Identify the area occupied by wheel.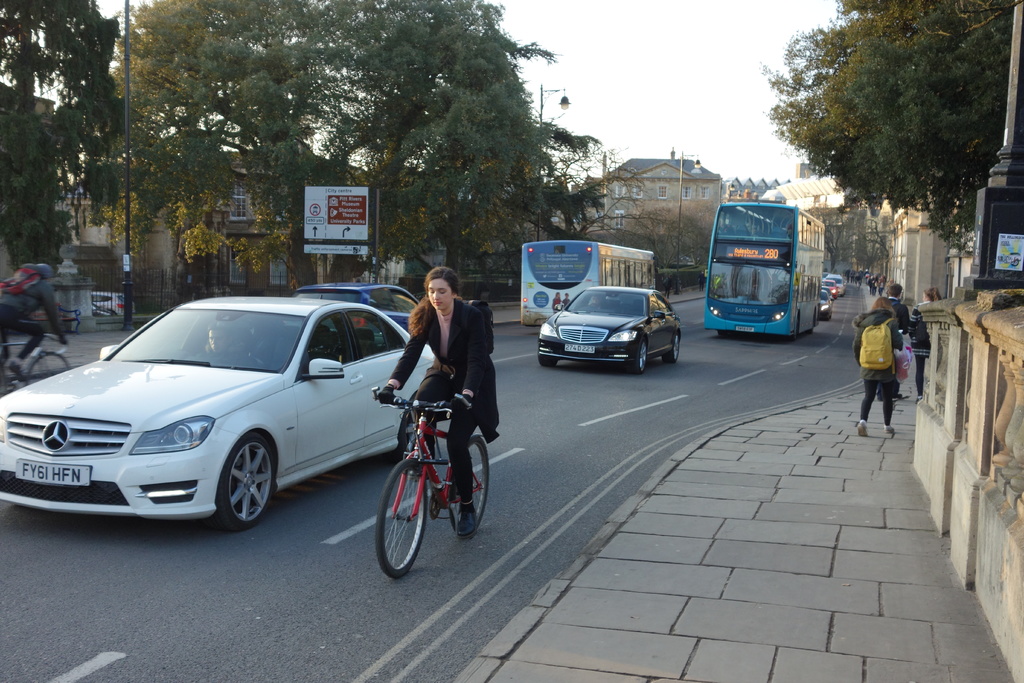
Area: <box>662,332,679,365</box>.
